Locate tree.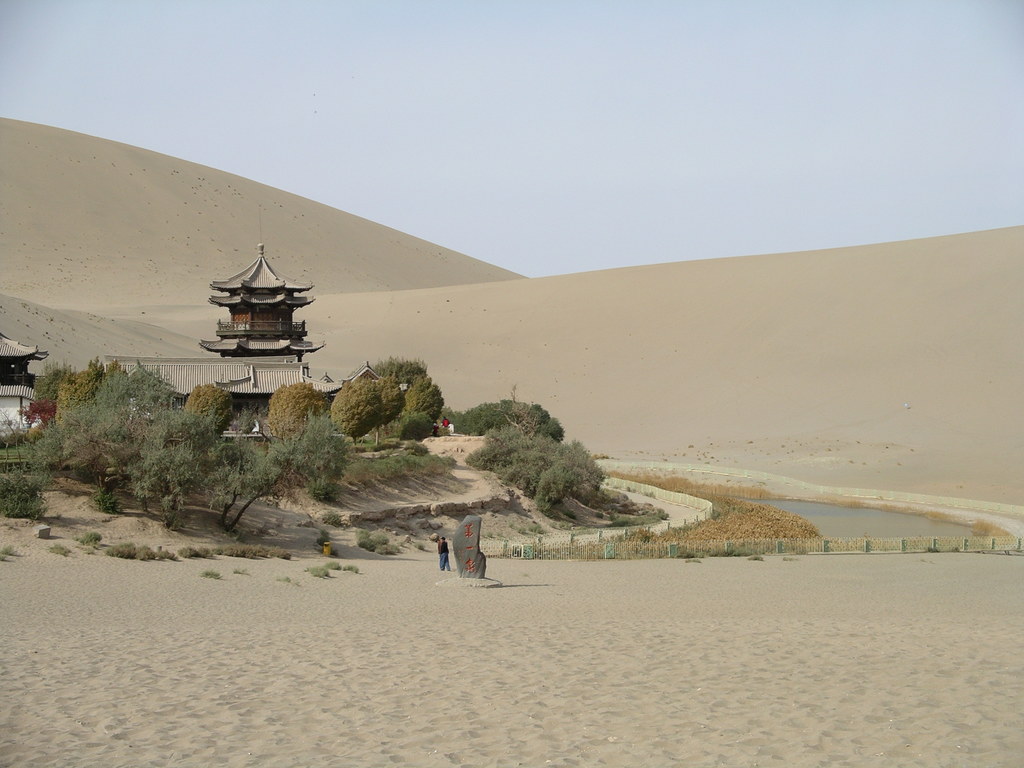
Bounding box: <region>465, 418, 564, 507</region>.
